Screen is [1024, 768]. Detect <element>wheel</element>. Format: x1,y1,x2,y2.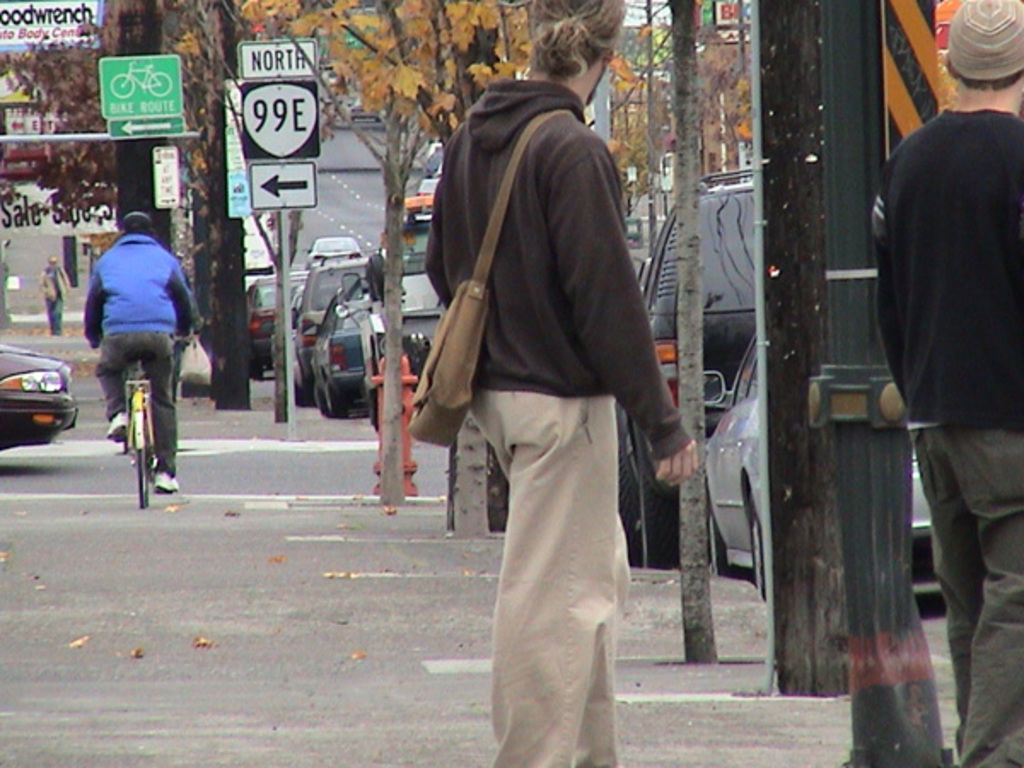
99,377,160,486.
